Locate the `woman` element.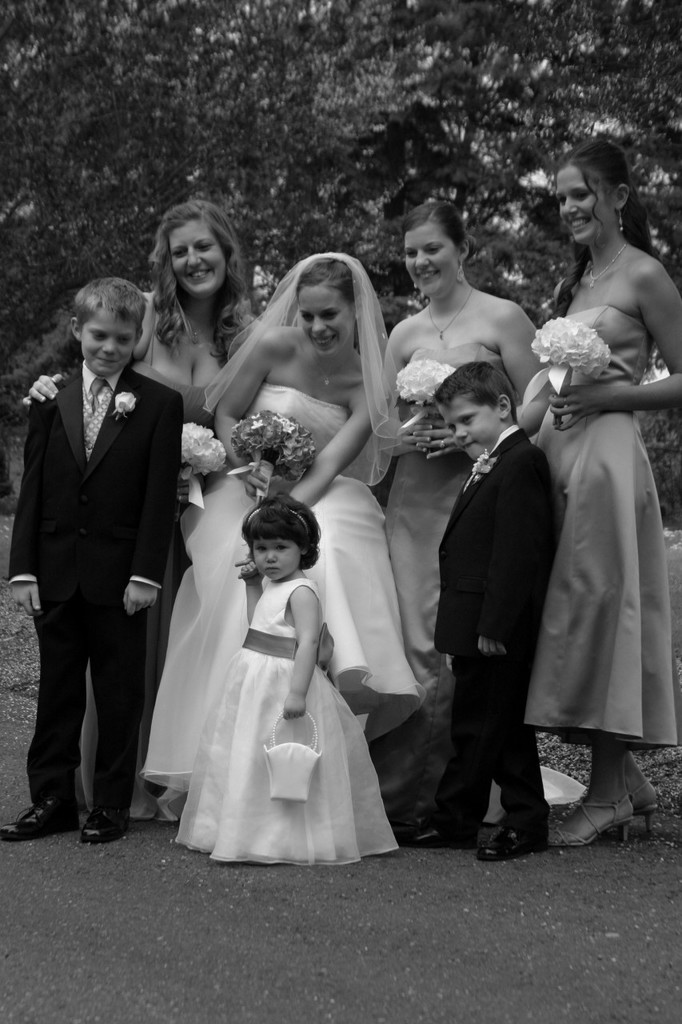
Element bbox: crop(142, 252, 429, 827).
